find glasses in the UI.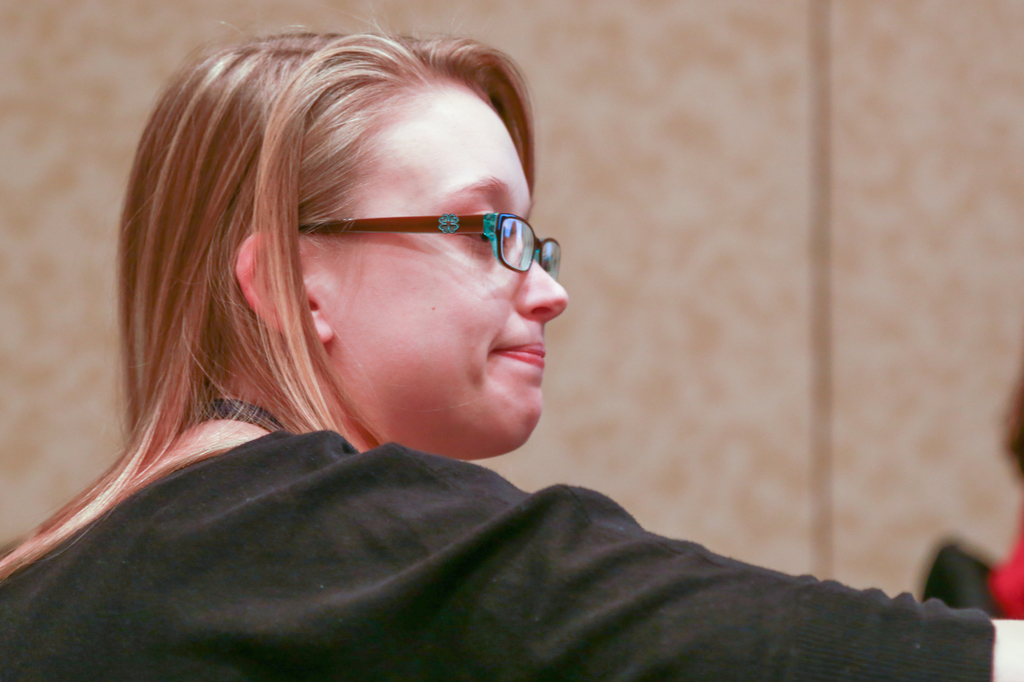
UI element at crop(291, 207, 568, 280).
